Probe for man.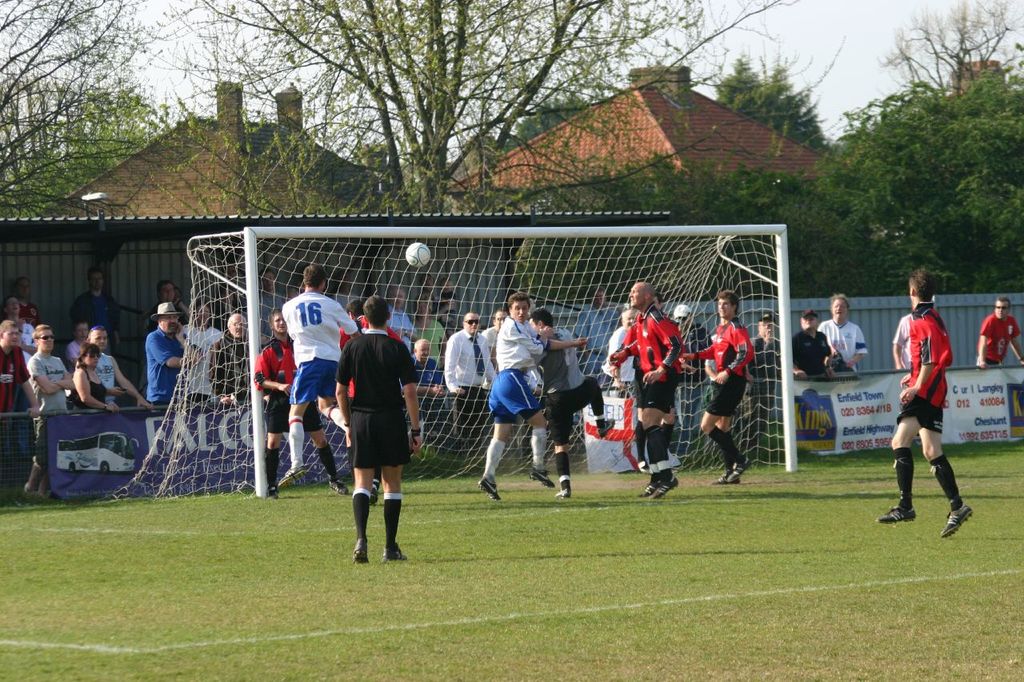
Probe result: rect(443, 312, 500, 457).
